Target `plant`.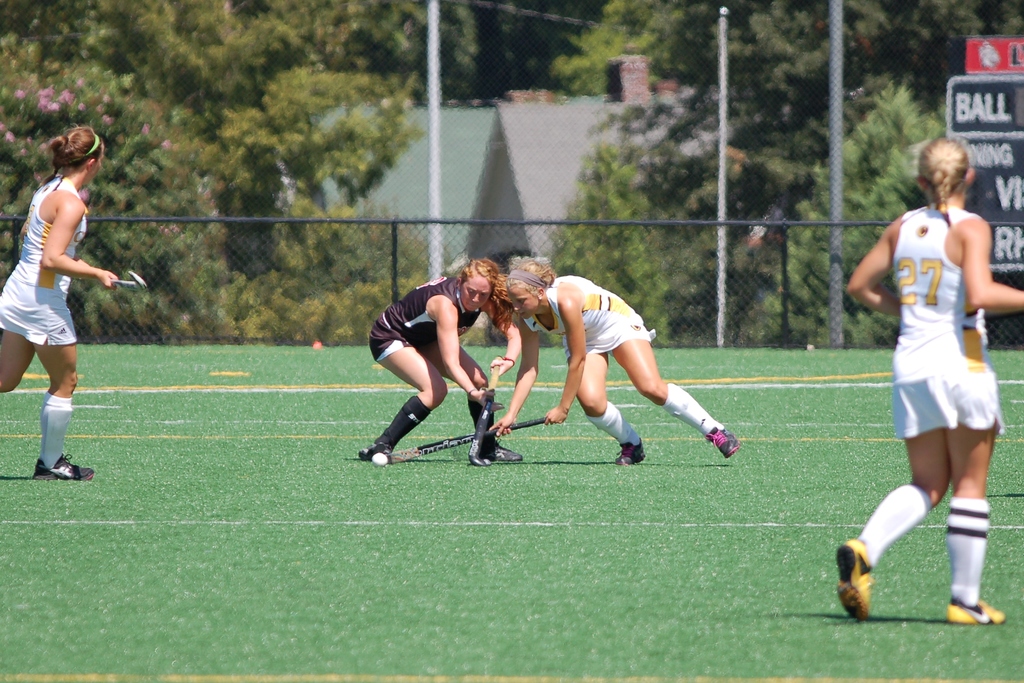
Target region: region(0, 132, 236, 347).
